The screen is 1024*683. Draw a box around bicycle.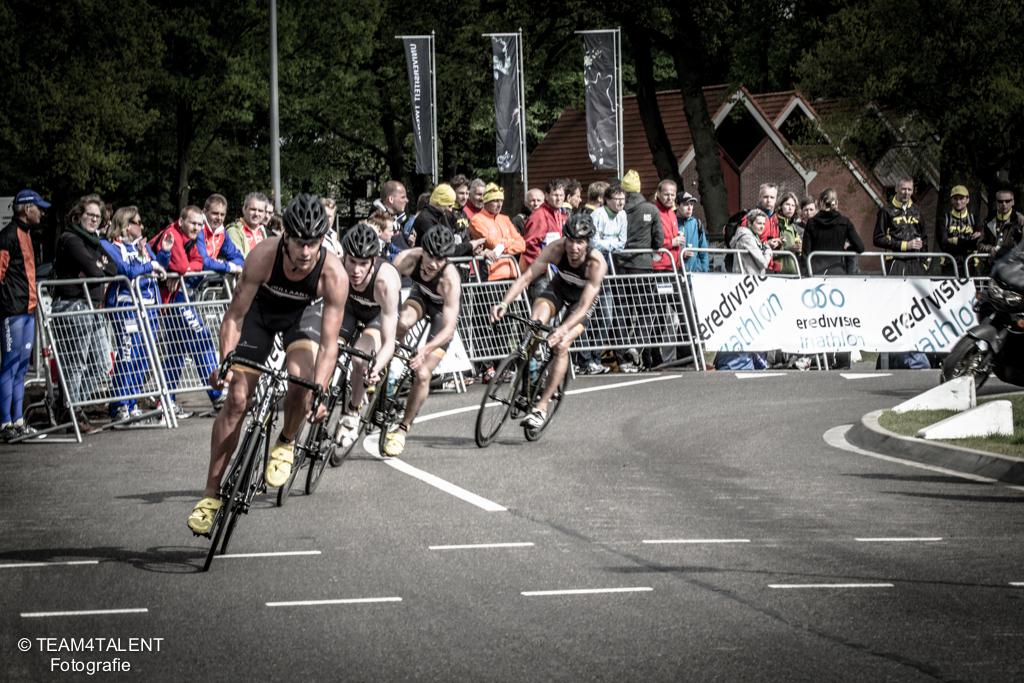
<box>325,333,428,469</box>.
